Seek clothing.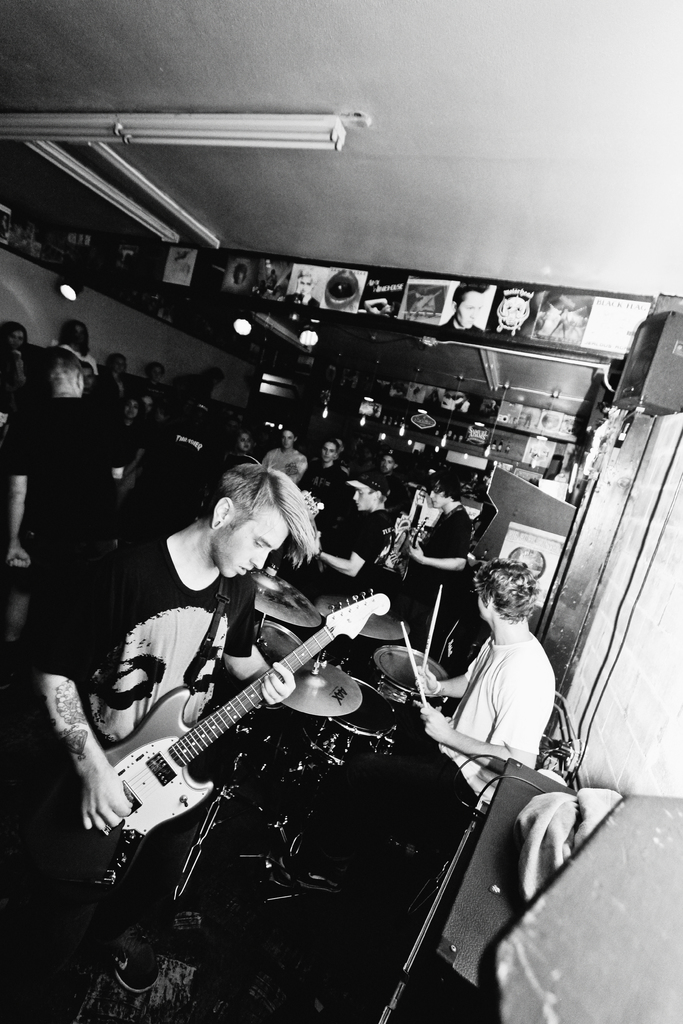
l=51, t=321, r=97, b=488.
